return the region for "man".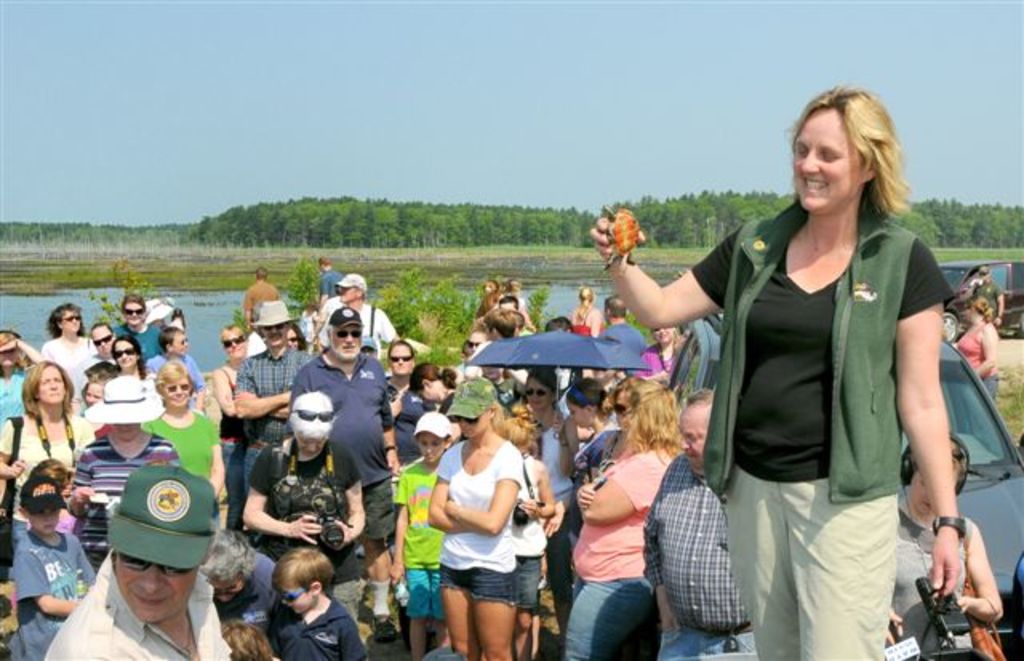
x1=232 y1=294 x2=315 y2=488.
